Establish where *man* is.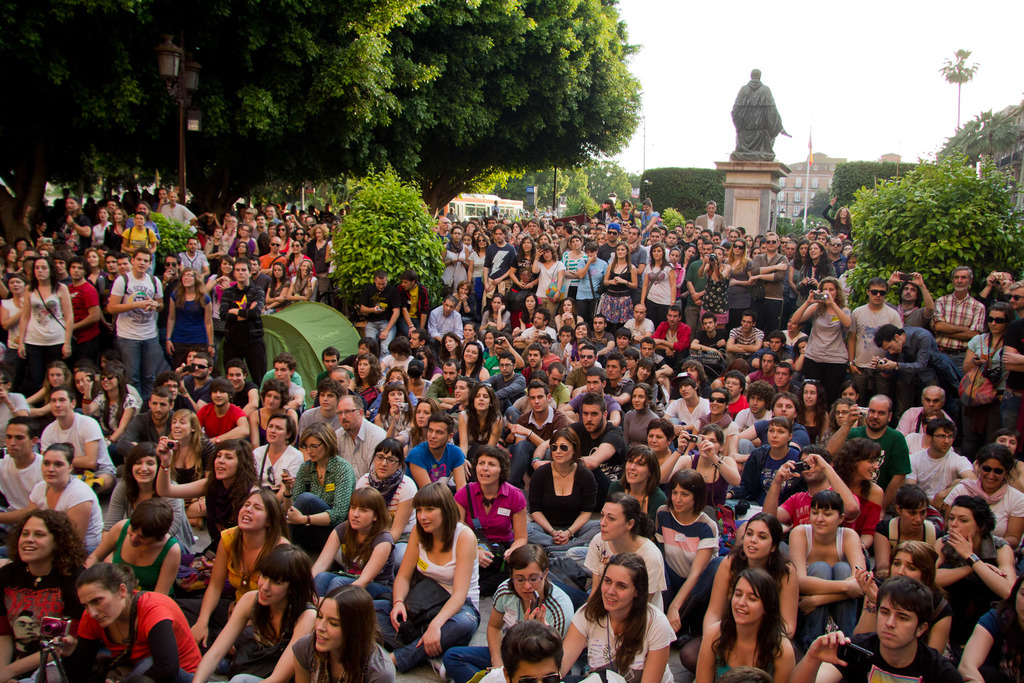
Established at 115:390:173:462.
